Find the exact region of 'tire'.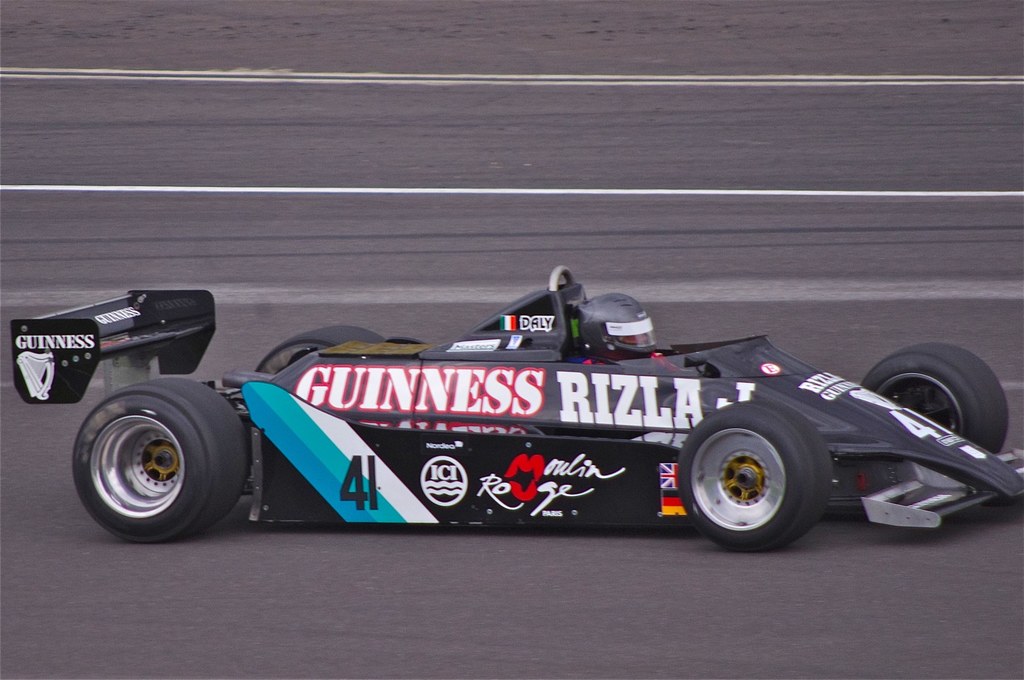
Exact region: rect(76, 380, 238, 546).
